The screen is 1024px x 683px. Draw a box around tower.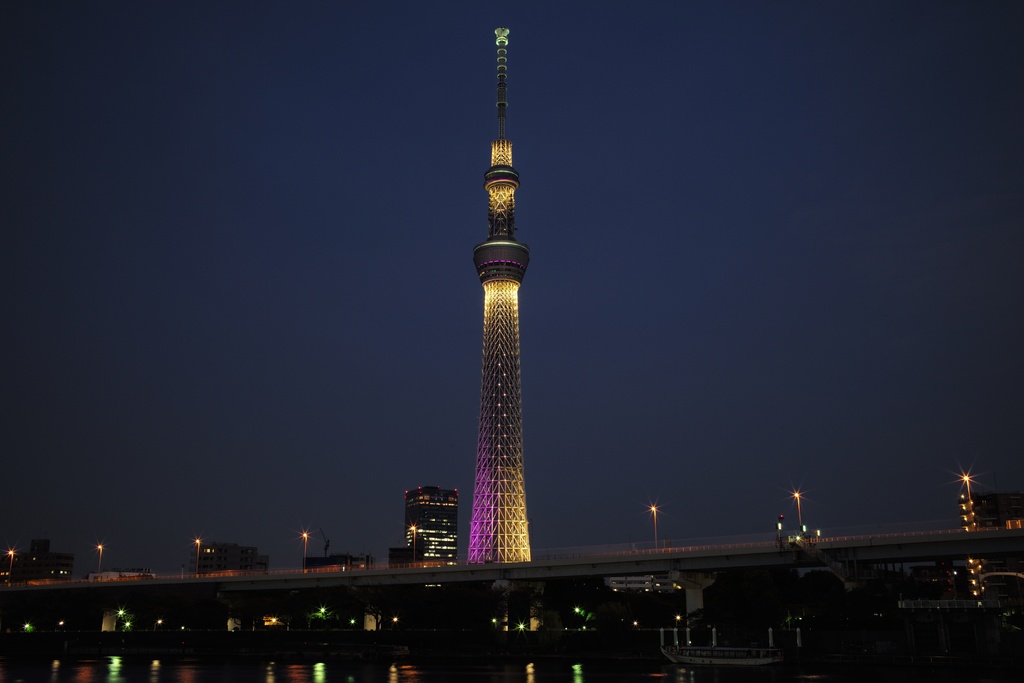
rect(185, 539, 271, 629).
